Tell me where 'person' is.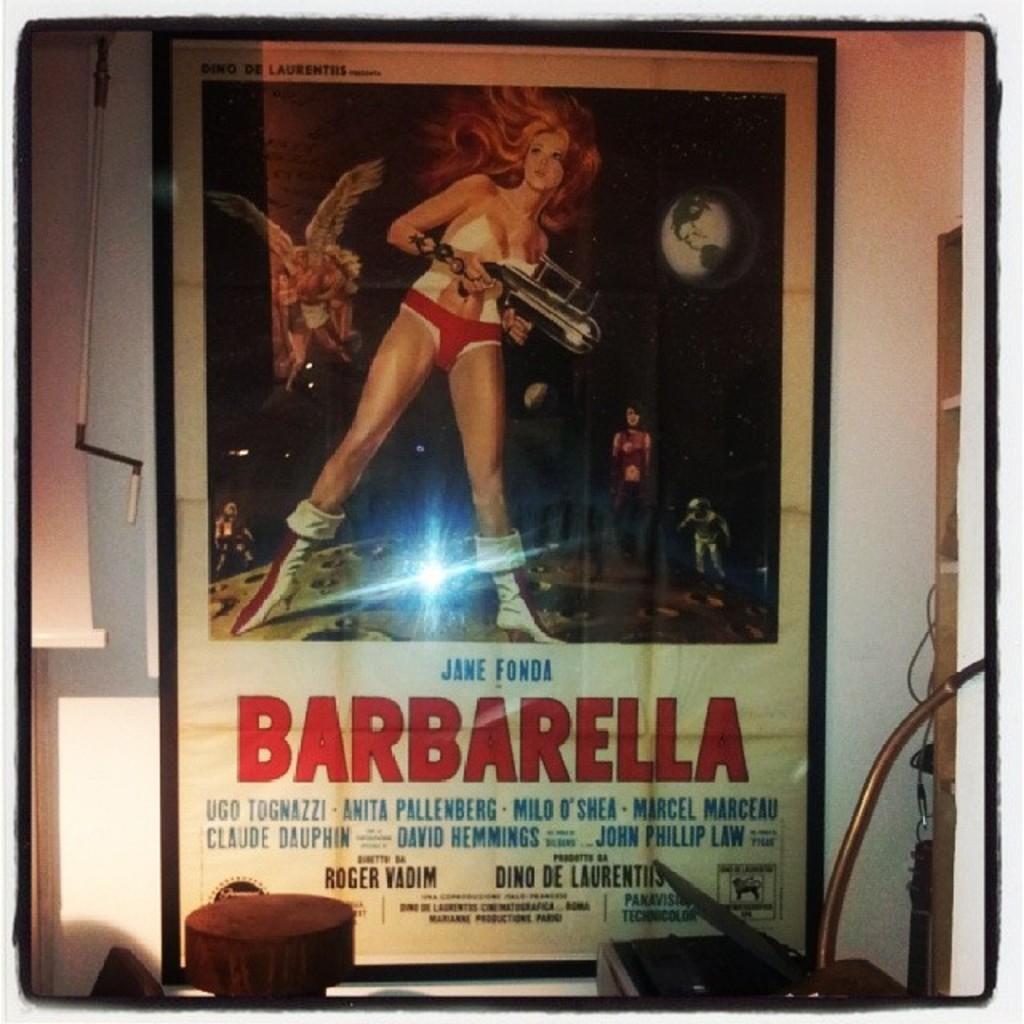
'person' is at bbox=[262, 232, 362, 400].
